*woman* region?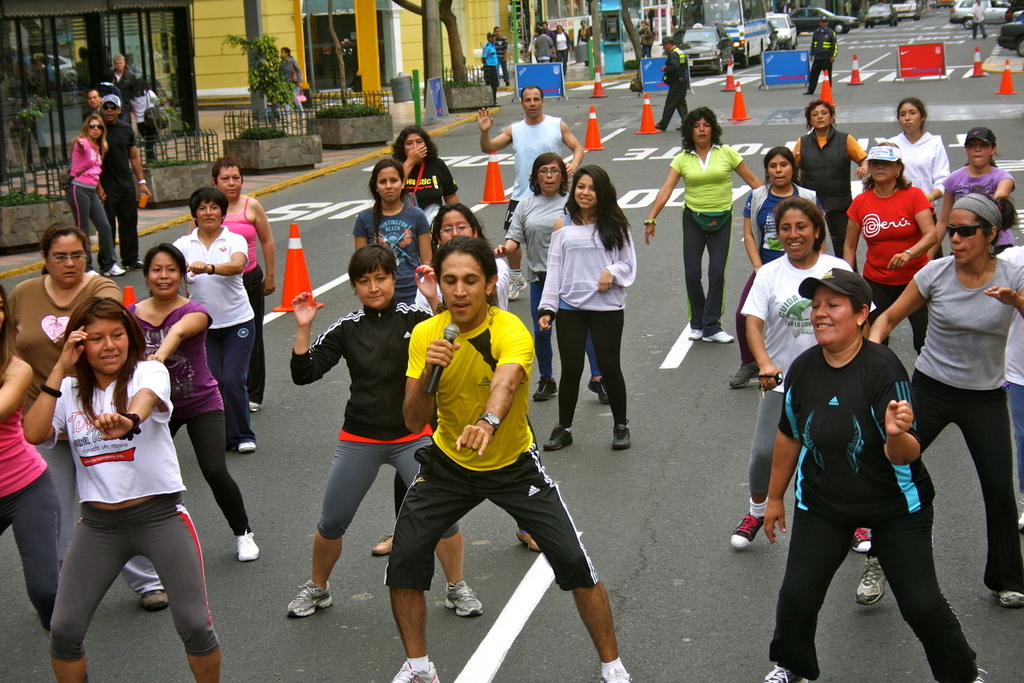
crop(843, 142, 935, 353)
